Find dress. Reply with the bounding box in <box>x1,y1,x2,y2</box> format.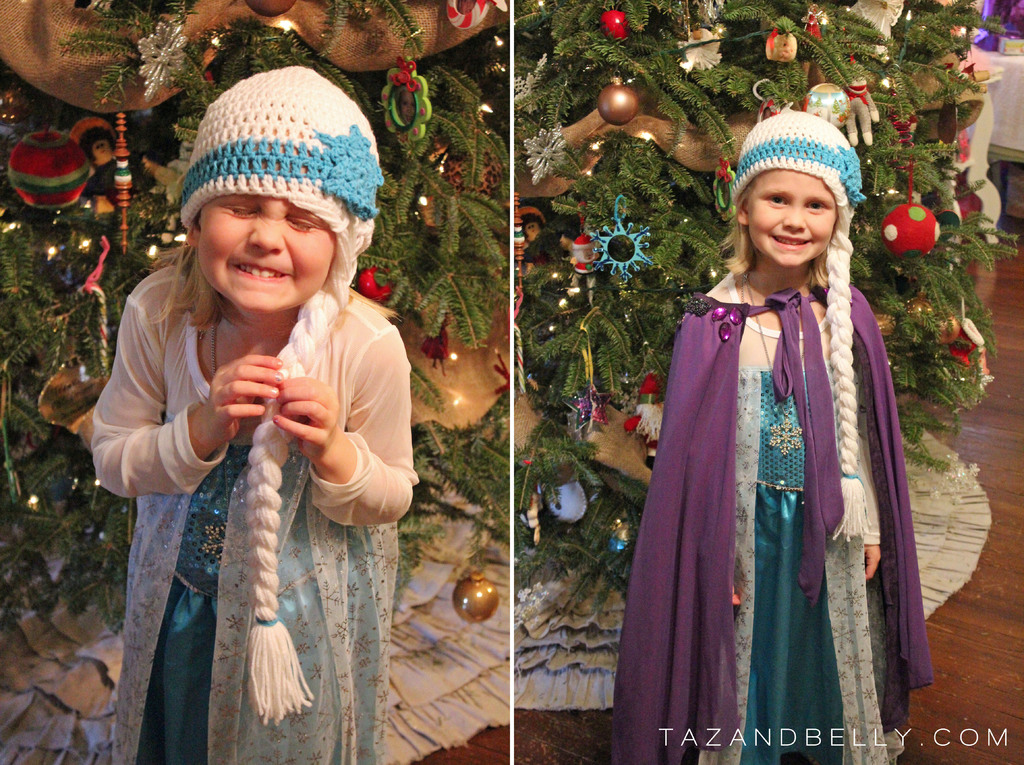
<box>697,271,905,764</box>.
